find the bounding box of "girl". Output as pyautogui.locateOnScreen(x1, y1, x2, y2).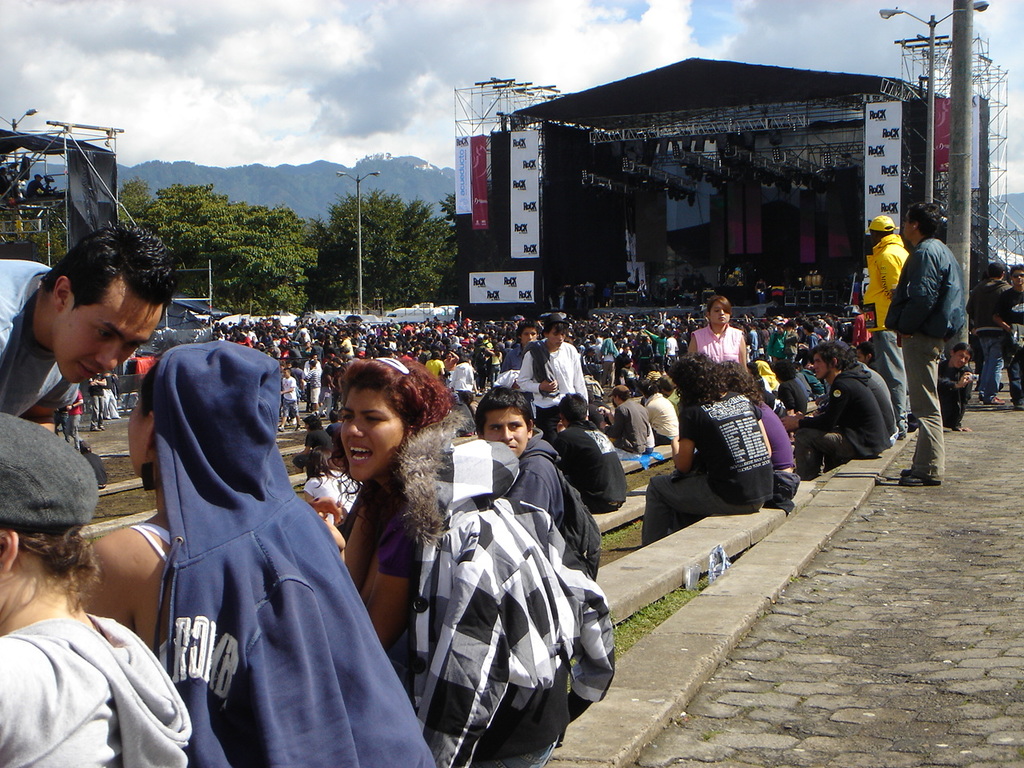
pyautogui.locateOnScreen(71, 338, 434, 766).
